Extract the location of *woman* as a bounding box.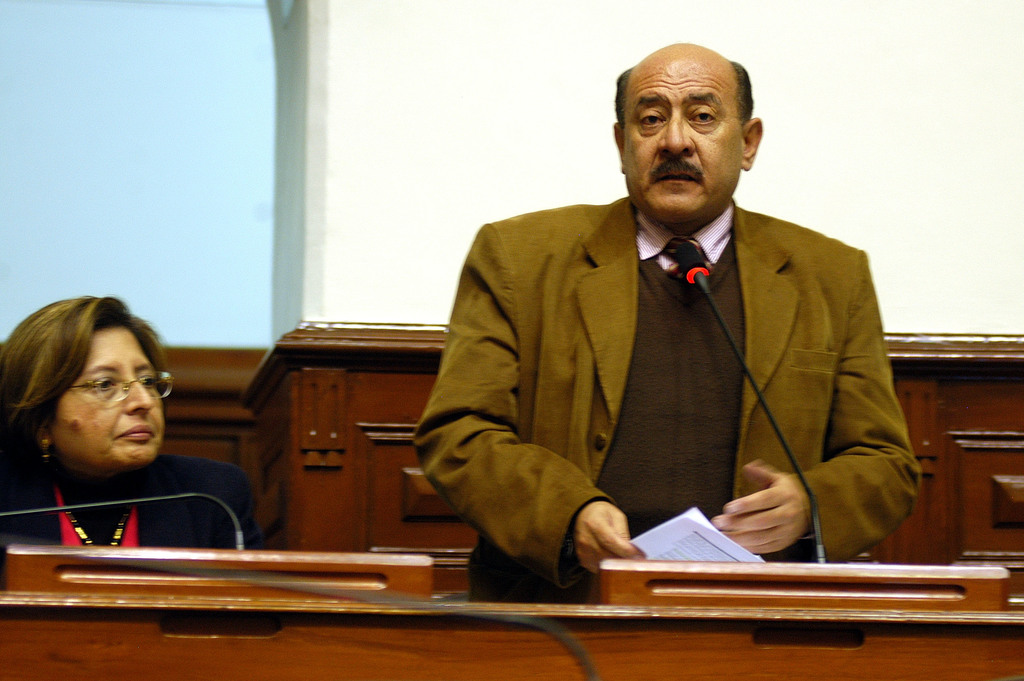
locate(2, 295, 259, 548).
